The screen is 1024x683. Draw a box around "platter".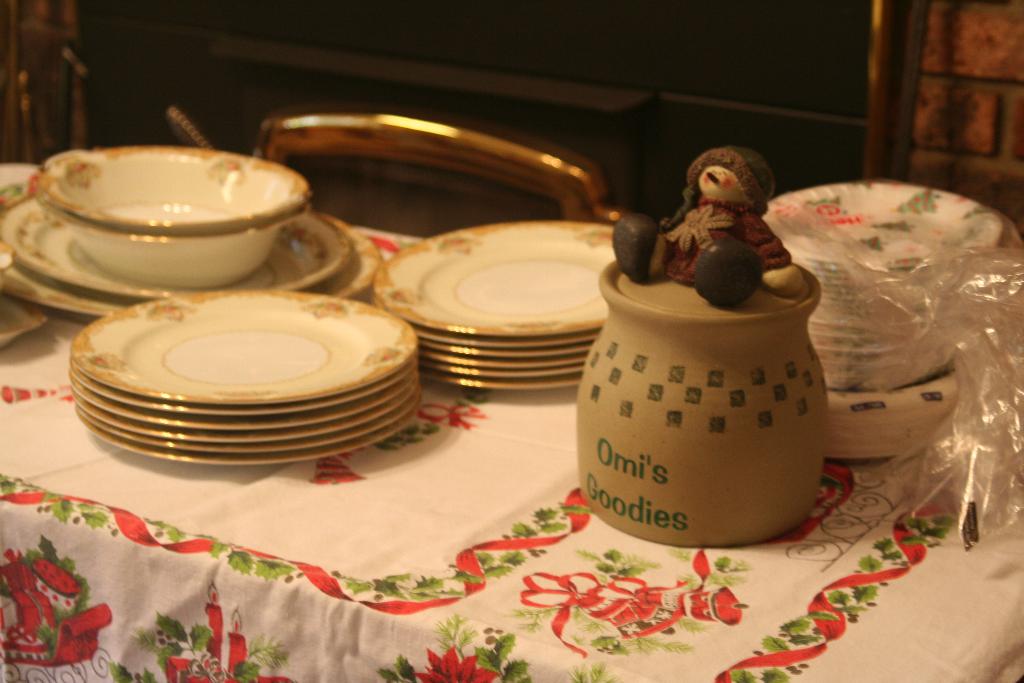
Rect(4, 213, 348, 295).
